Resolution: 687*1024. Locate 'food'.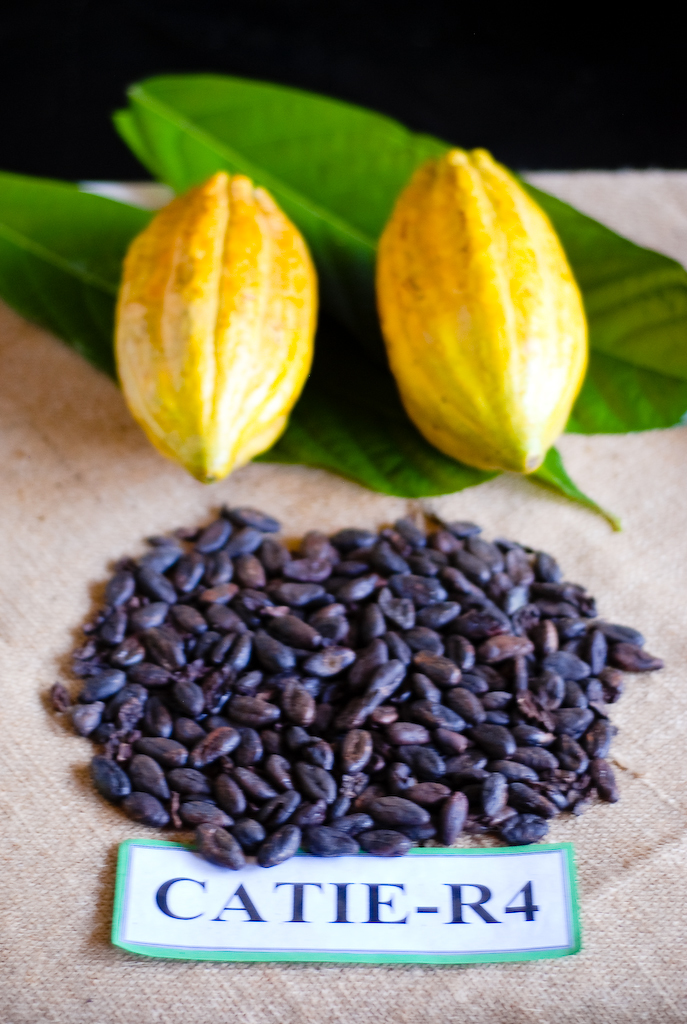
l=375, t=150, r=586, b=475.
